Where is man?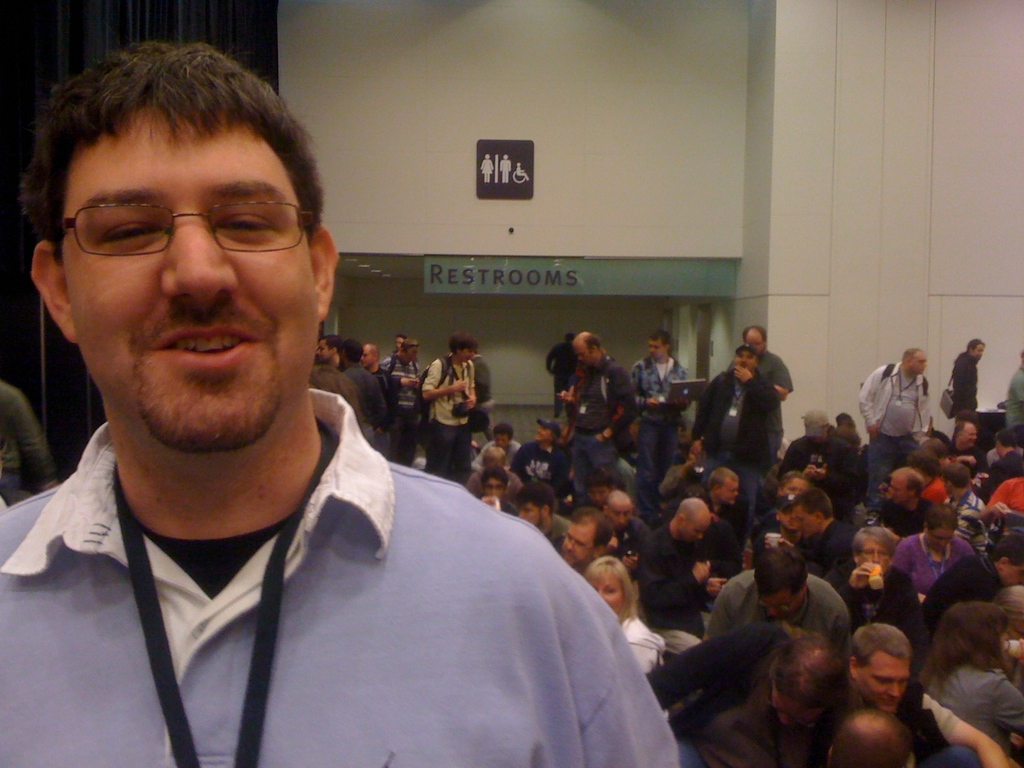
692, 347, 781, 487.
